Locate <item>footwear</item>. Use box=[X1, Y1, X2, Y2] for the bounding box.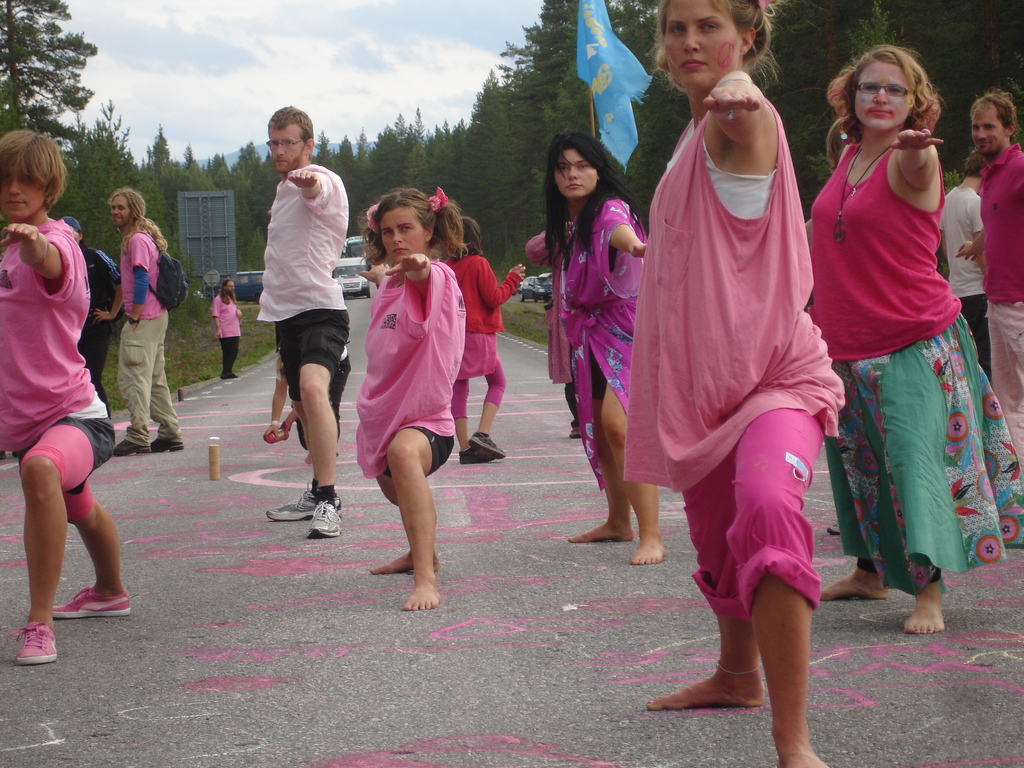
box=[9, 619, 58, 662].
